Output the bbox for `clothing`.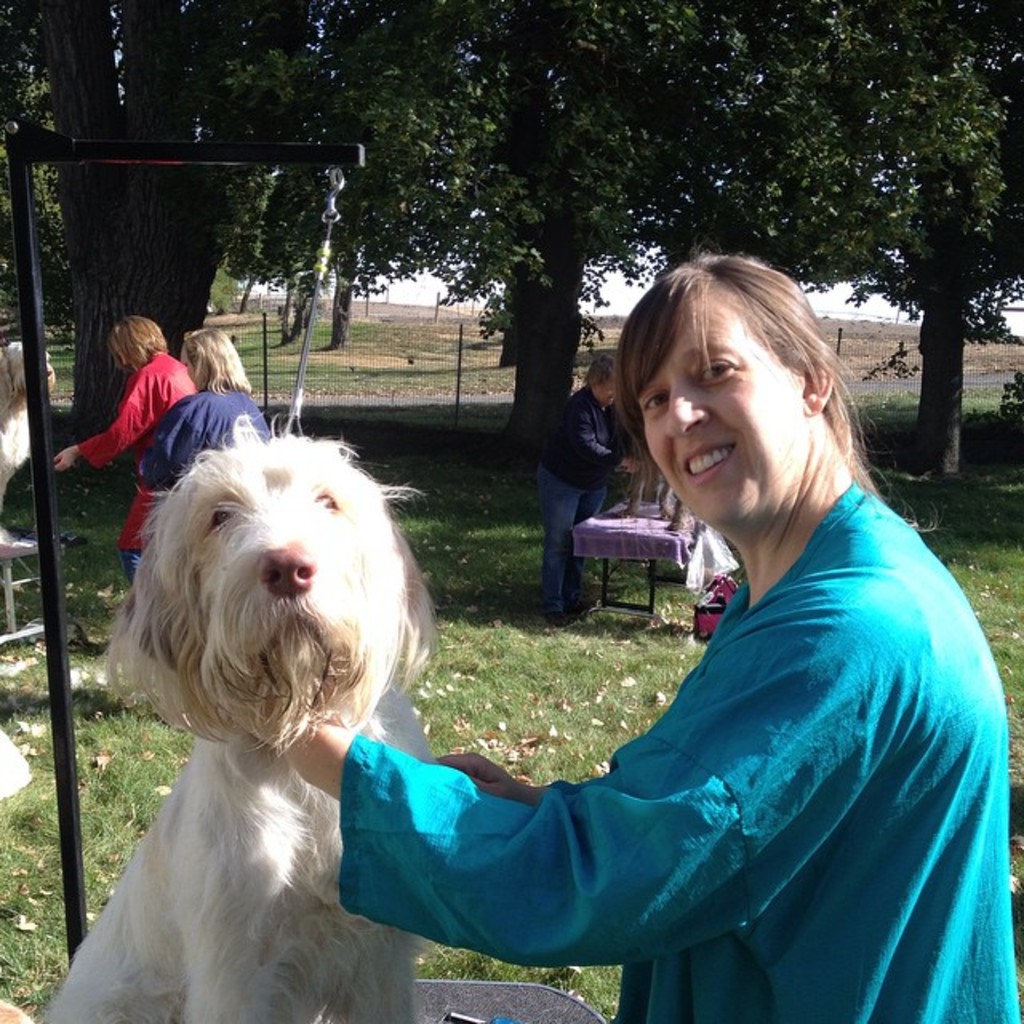
(146,387,270,502).
